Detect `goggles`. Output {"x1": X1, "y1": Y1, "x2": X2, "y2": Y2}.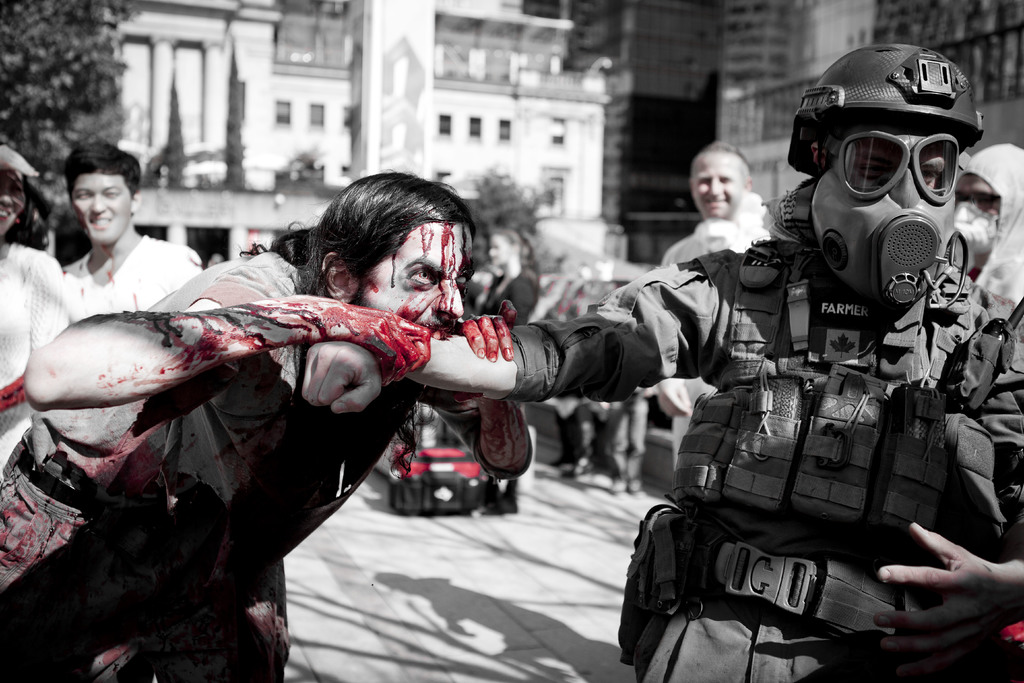
{"x1": 822, "y1": 130, "x2": 968, "y2": 206}.
